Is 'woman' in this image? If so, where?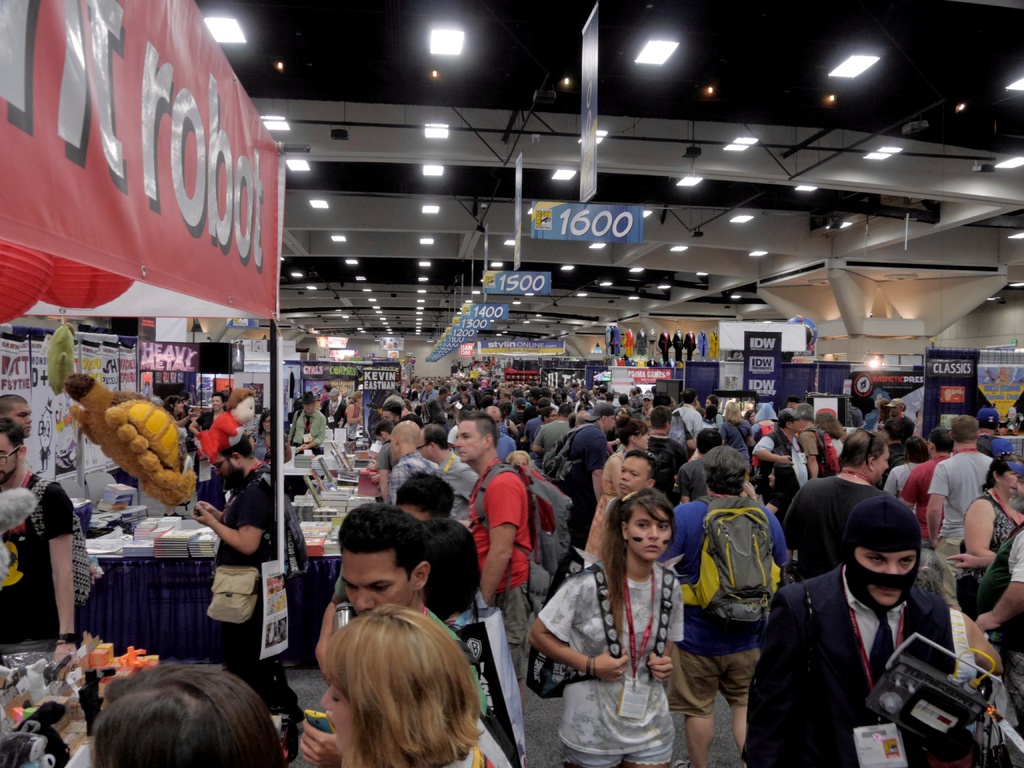
Yes, at 318:600:490:767.
